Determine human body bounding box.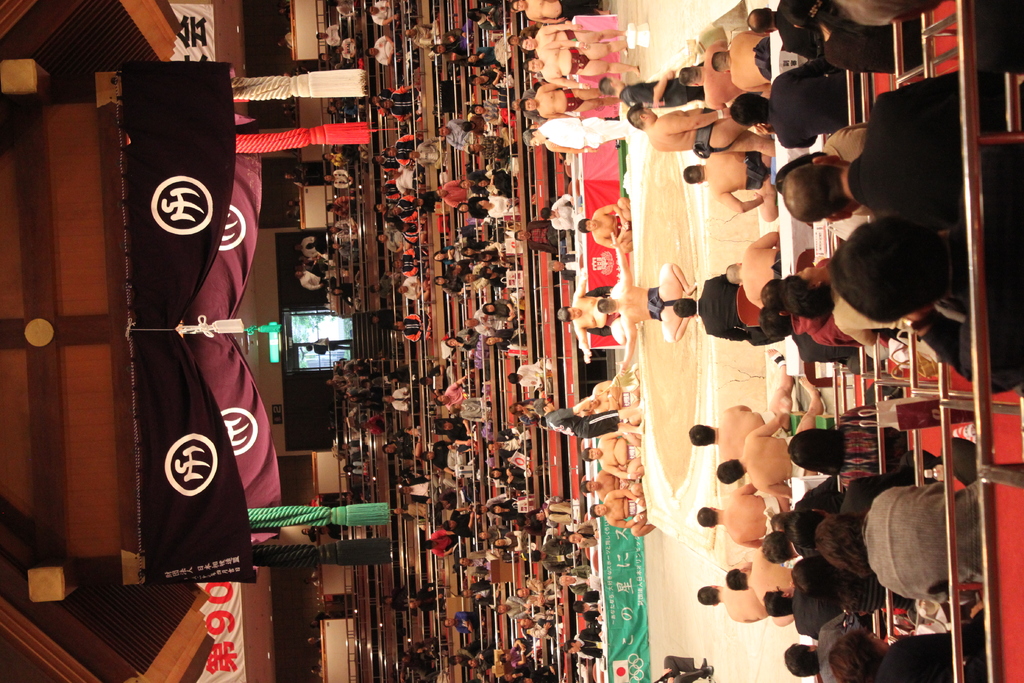
Determined: l=594, t=202, r=631, b=256.
